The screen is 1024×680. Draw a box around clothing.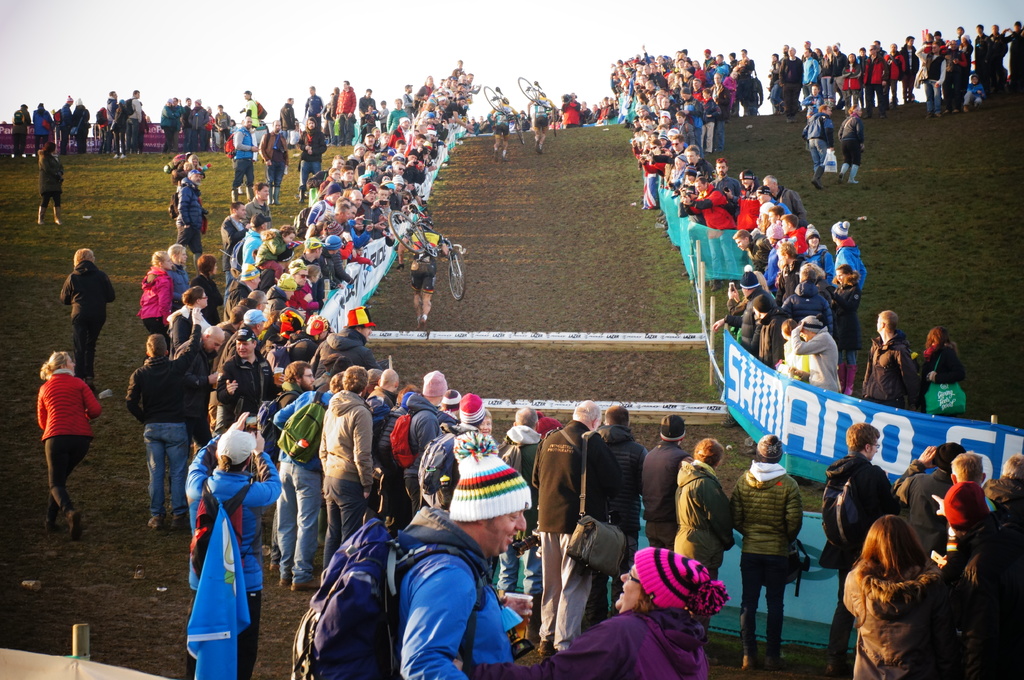
rect(794, 323, 838, 395).
